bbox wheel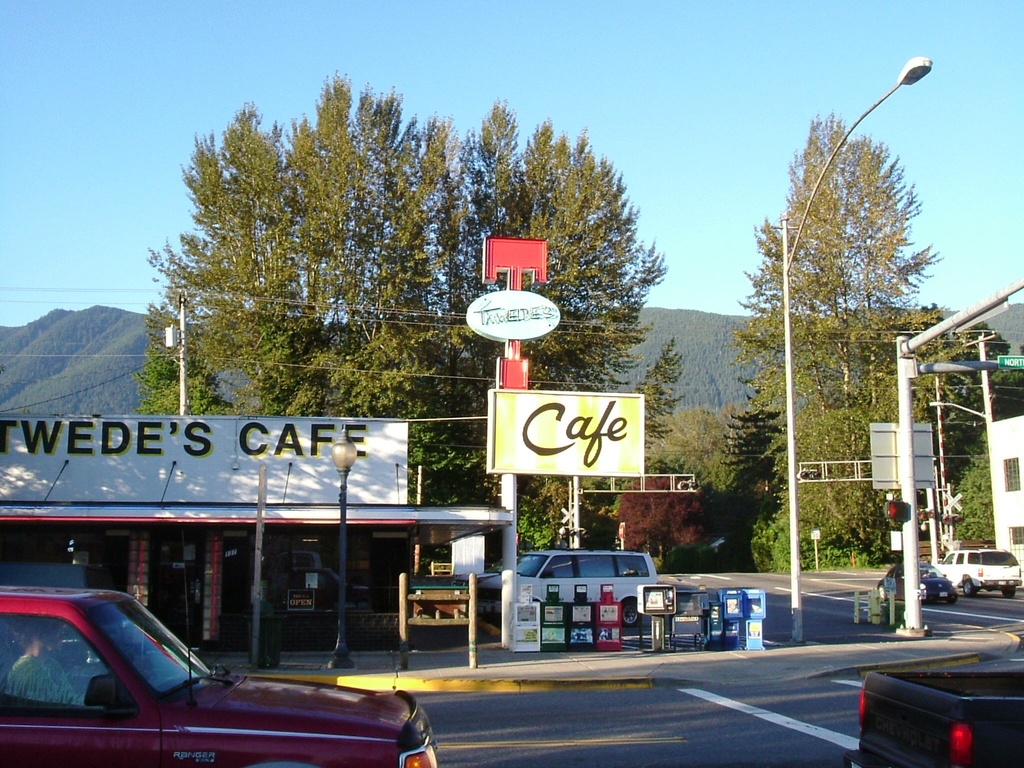
[945, 596, 959, 607]
